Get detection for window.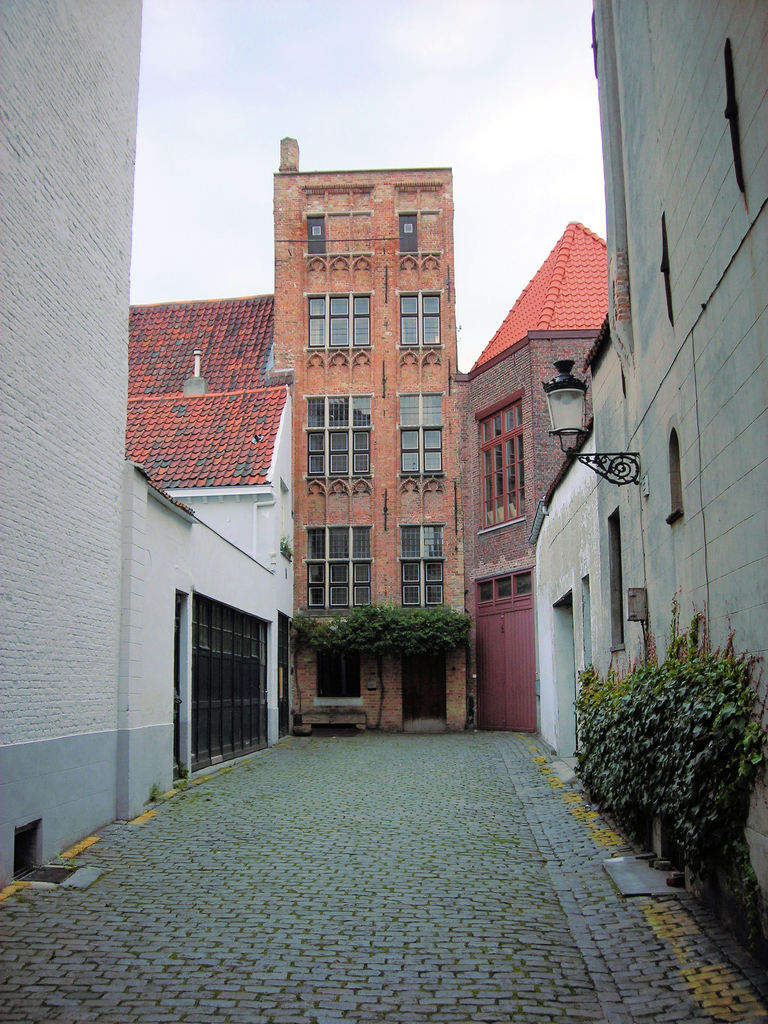
Detection: 313 644 362 705.
